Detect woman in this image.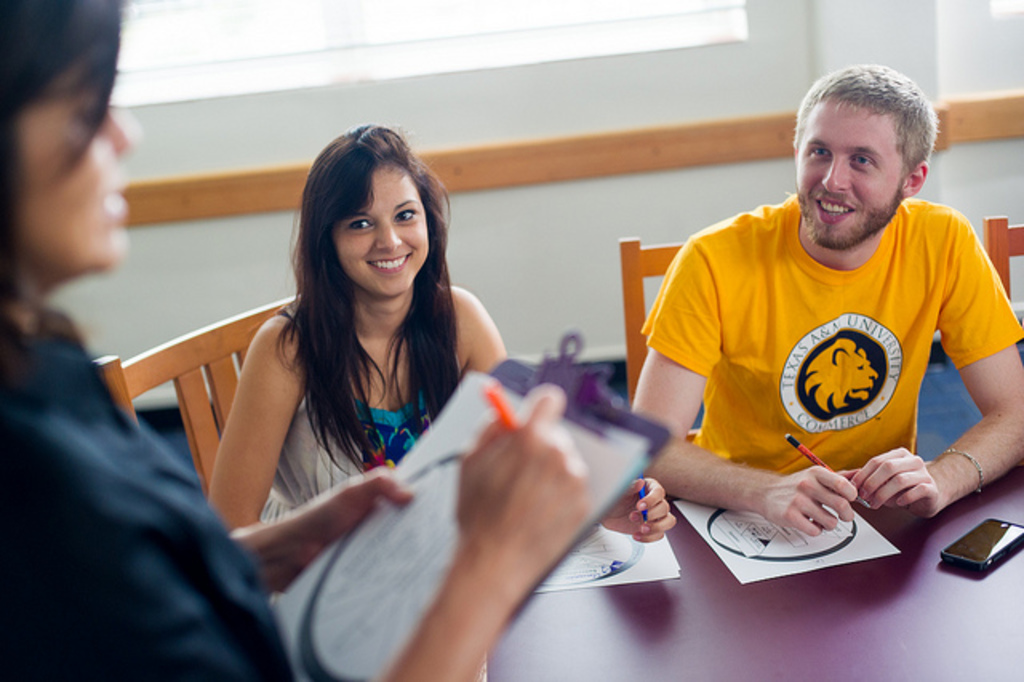
Detection: 0,0,576,680.
